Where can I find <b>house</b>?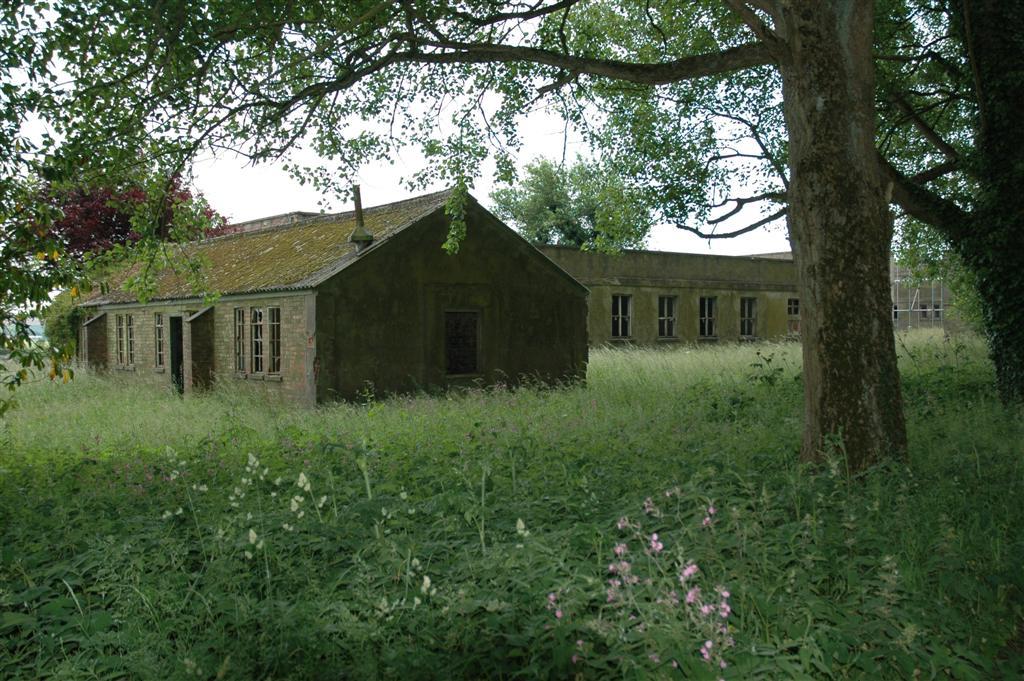
You can find it at l=887, t=257, r=963, b=333.
